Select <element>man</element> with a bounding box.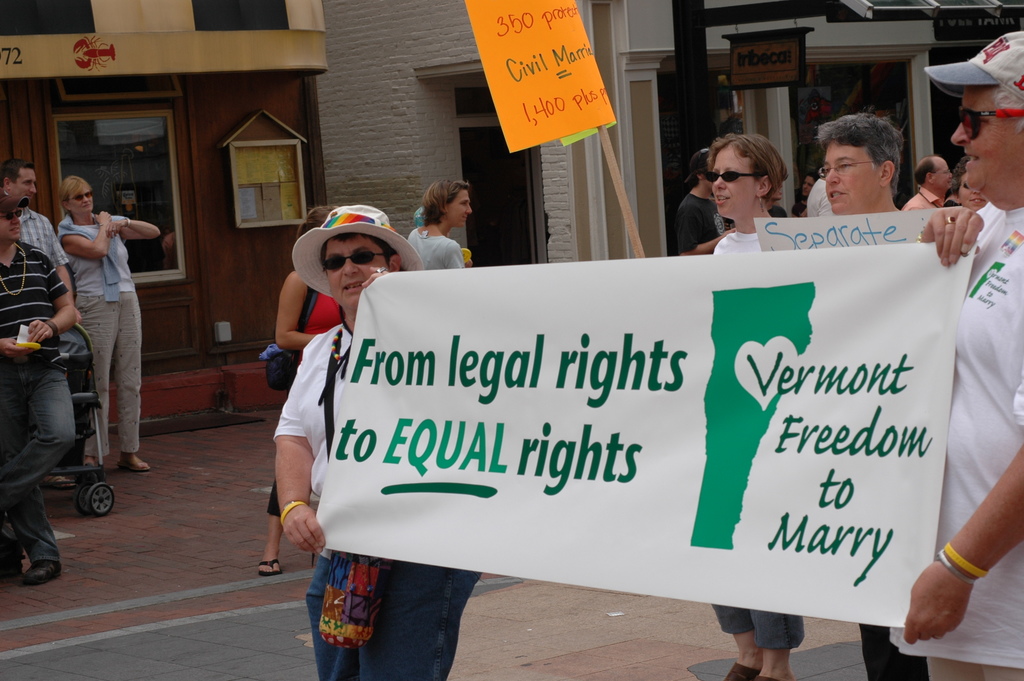
890,26,1023,680.
